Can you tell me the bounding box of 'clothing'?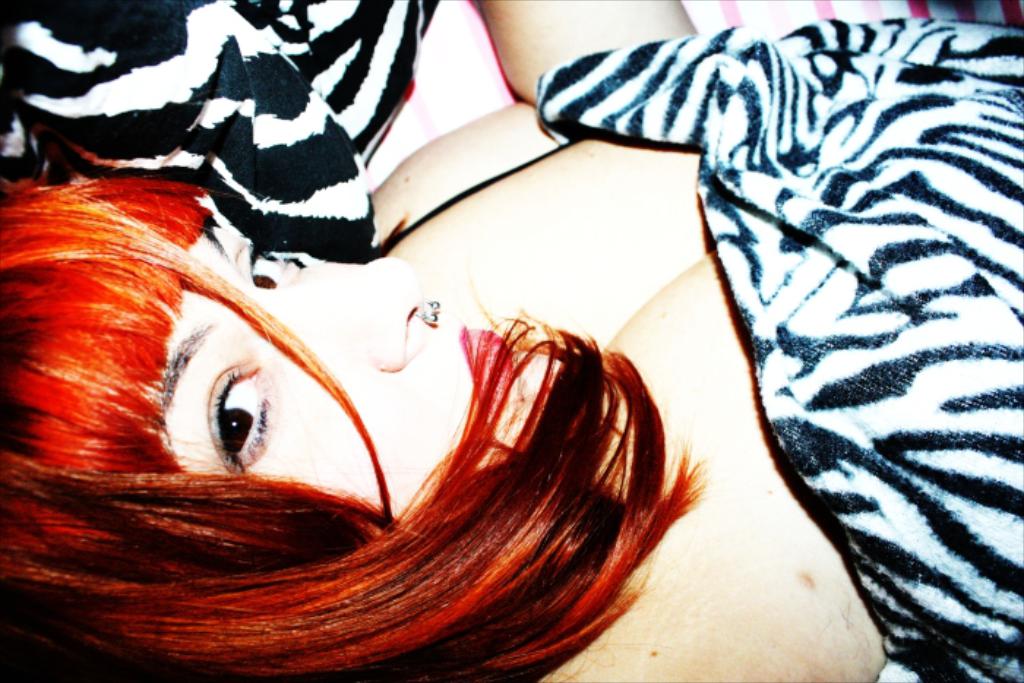
locate(178, 26, 960, 667).
